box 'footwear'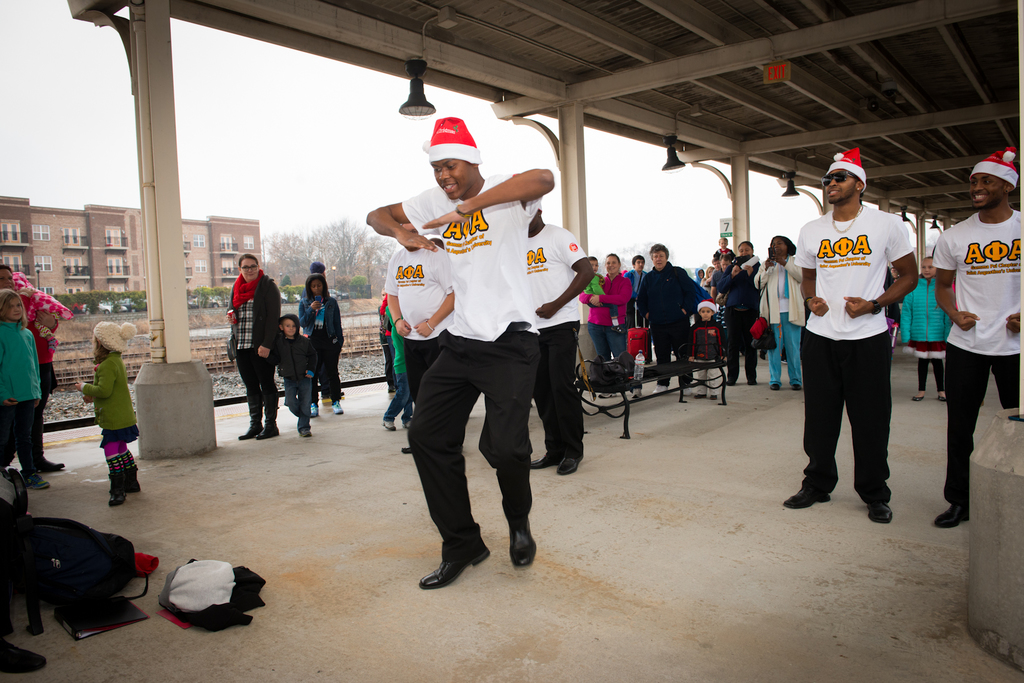
left=107, top=470, right=127, bottom=507
